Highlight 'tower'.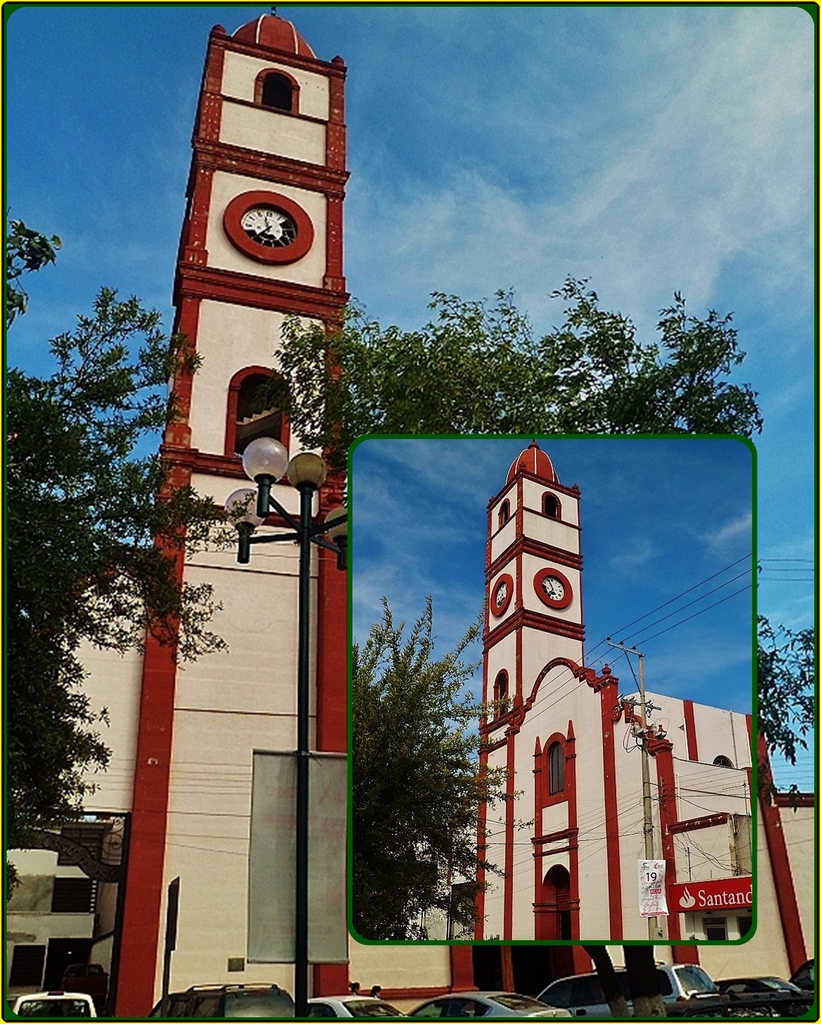
Highlighted region: bbox(149, 0, 355, 754).
